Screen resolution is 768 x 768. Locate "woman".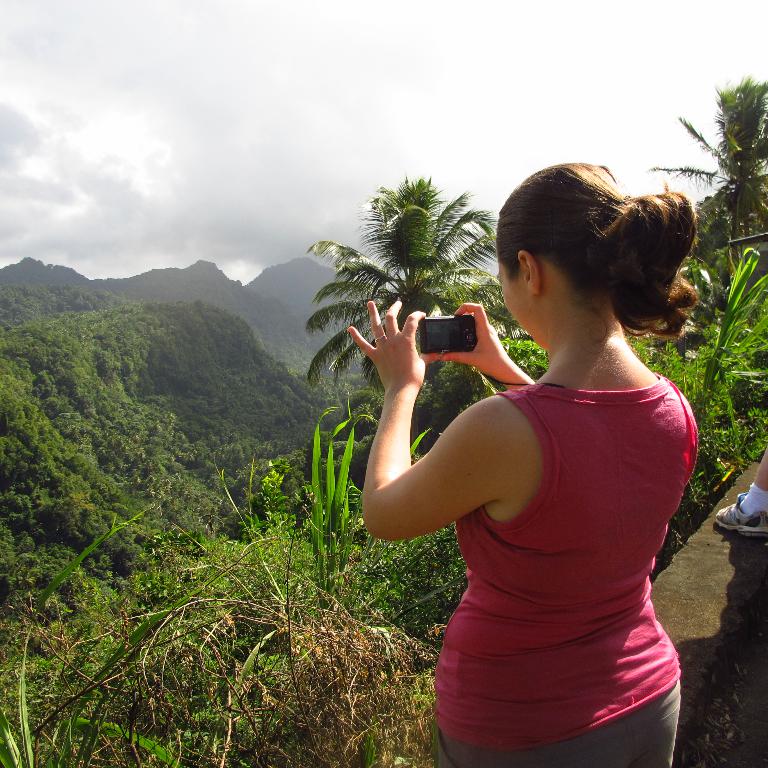
detection(346, 158, 702, 767).
